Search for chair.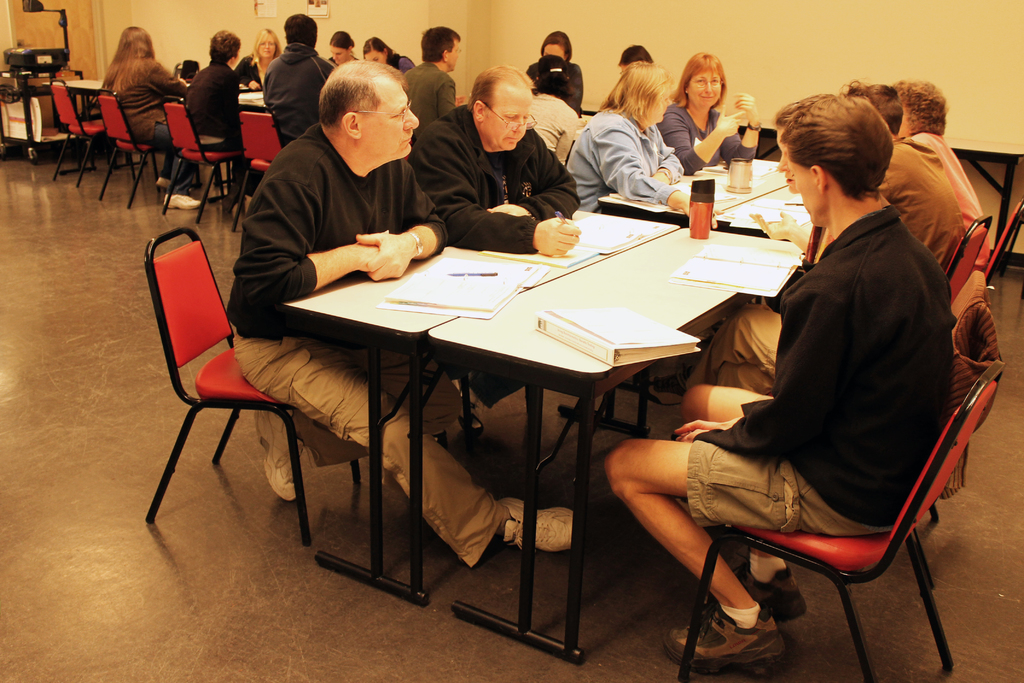
Found at bbox=[97, 86, 190, 210].
